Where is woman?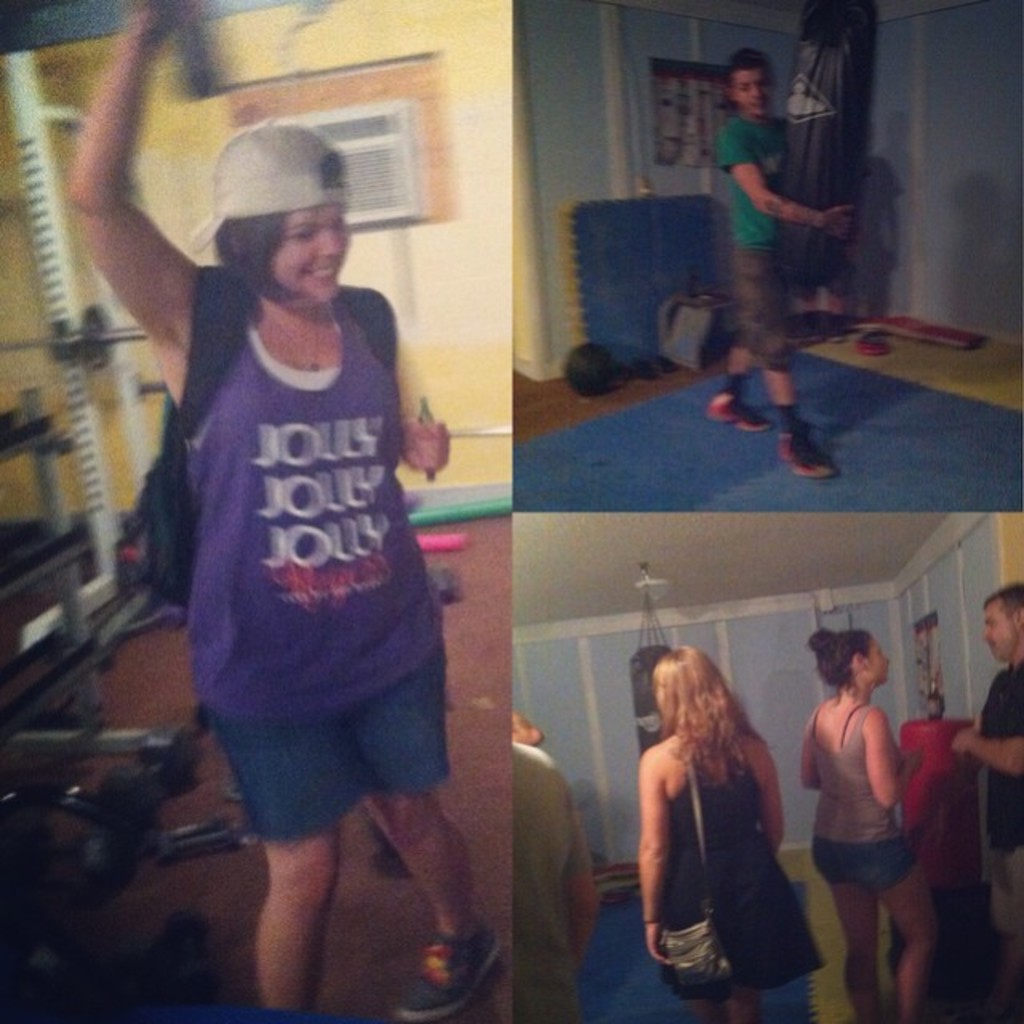
bbox=(632, 629, 830, 1010).
